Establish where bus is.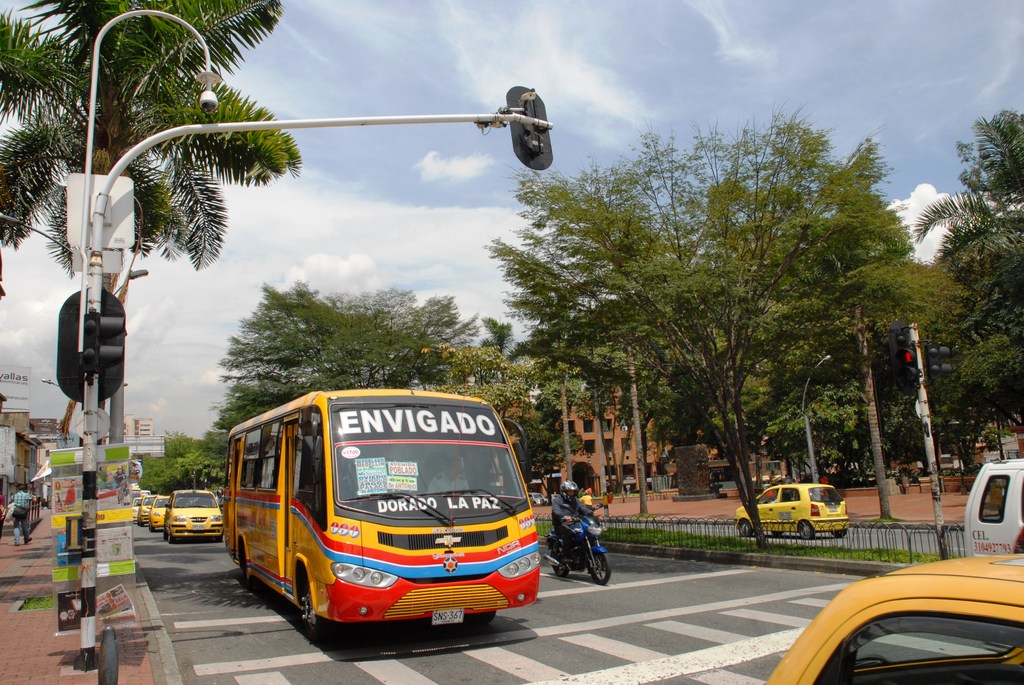
Established at locate(221, 396, 547, 645).
